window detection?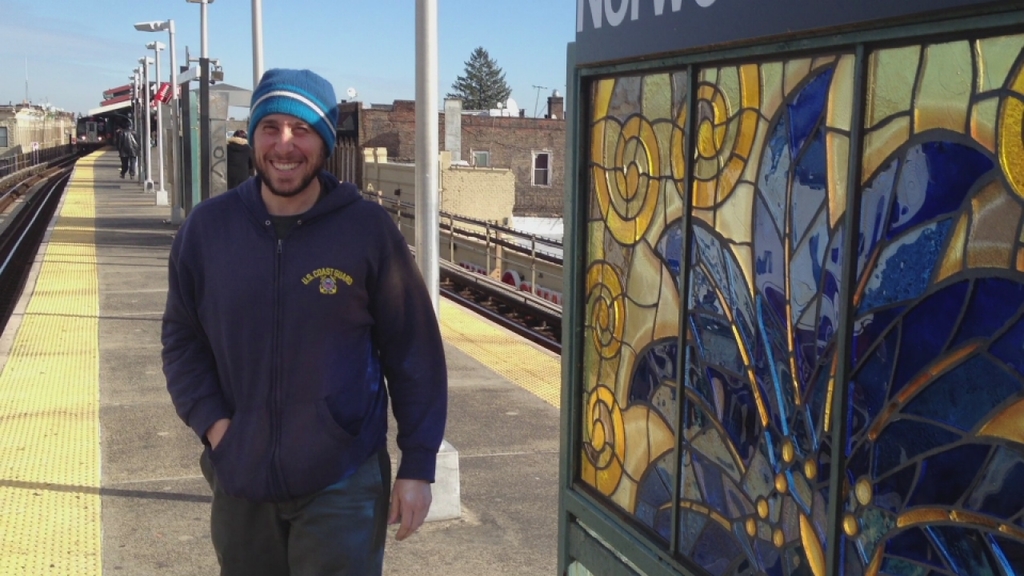
l=531, t=150, r=551, b=187
